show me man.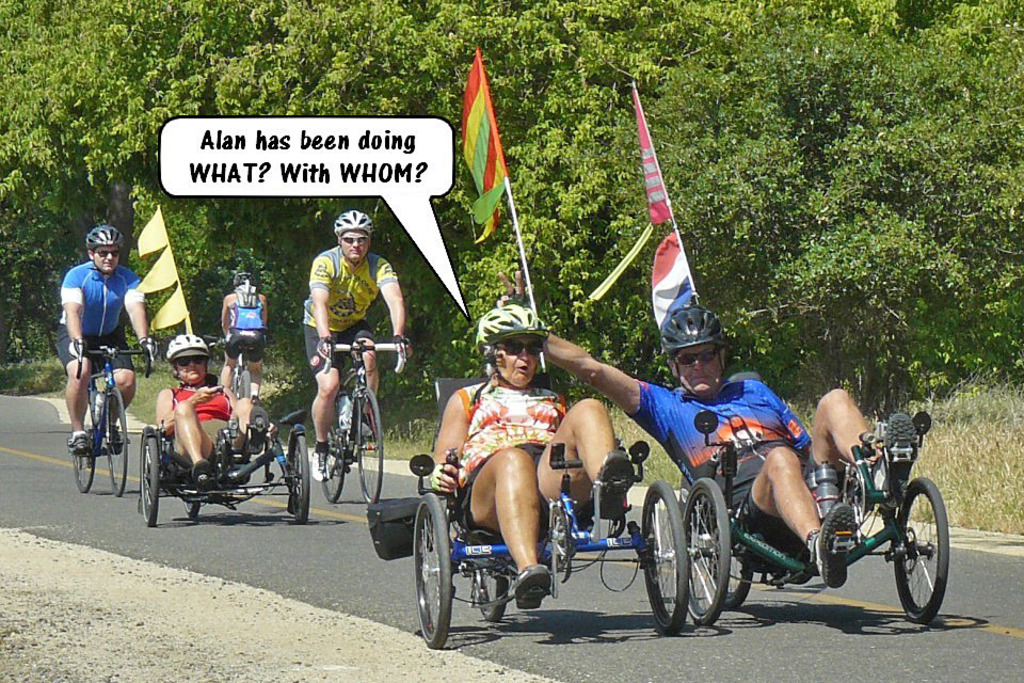
man is here: box(316, 208, 406, 486).
